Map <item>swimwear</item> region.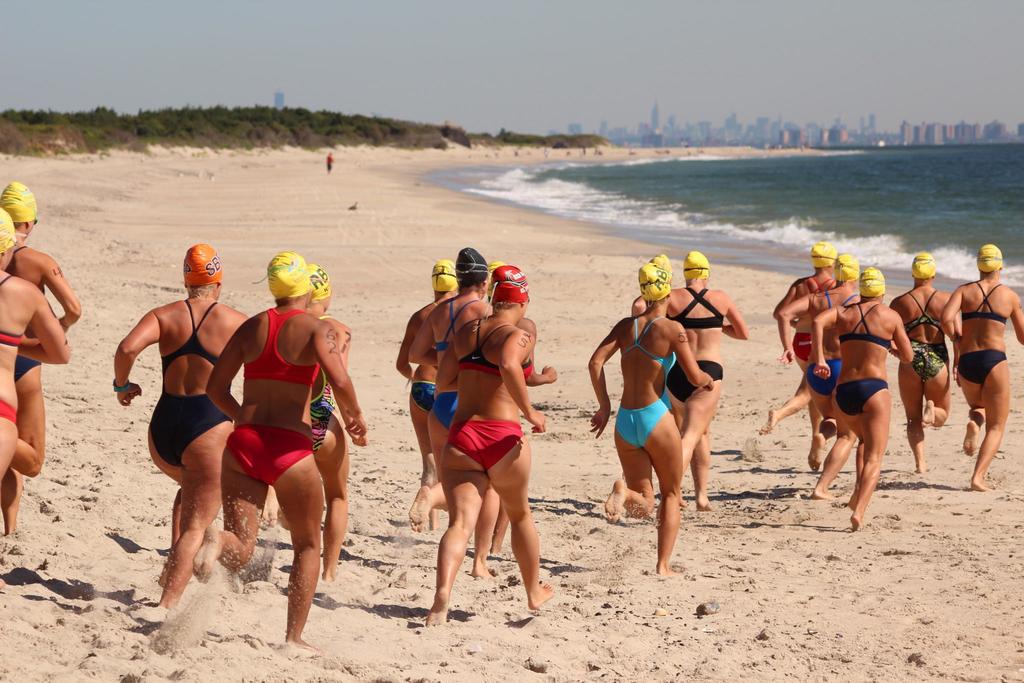
Mapped to <region>803, 273, 837, 293</region>.
